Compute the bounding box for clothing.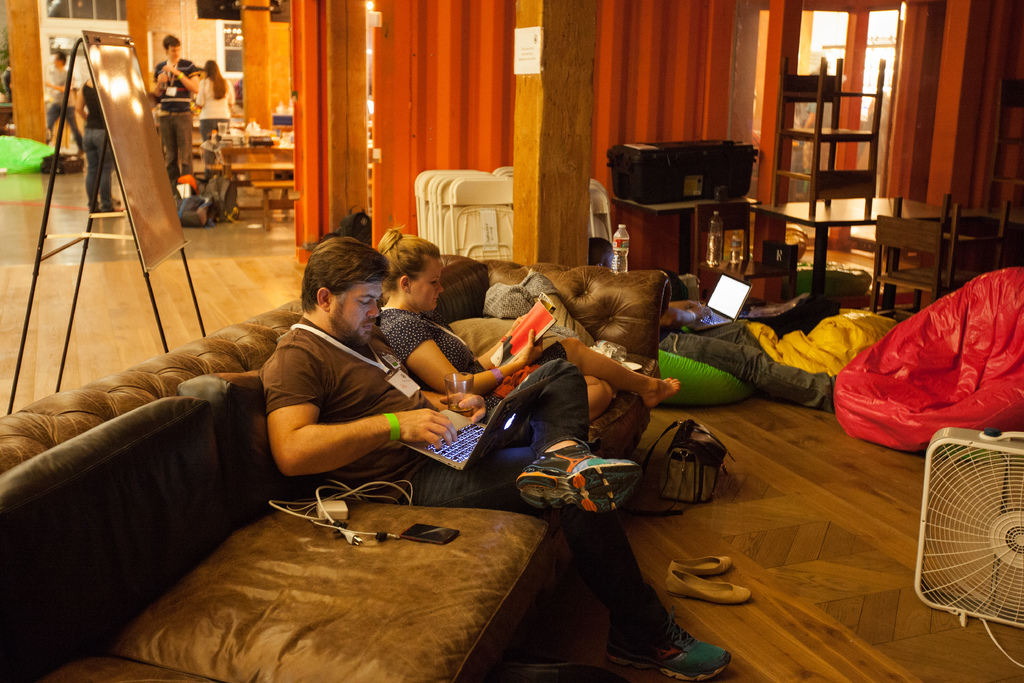
<region>376, 307, 567, 416</region>.
